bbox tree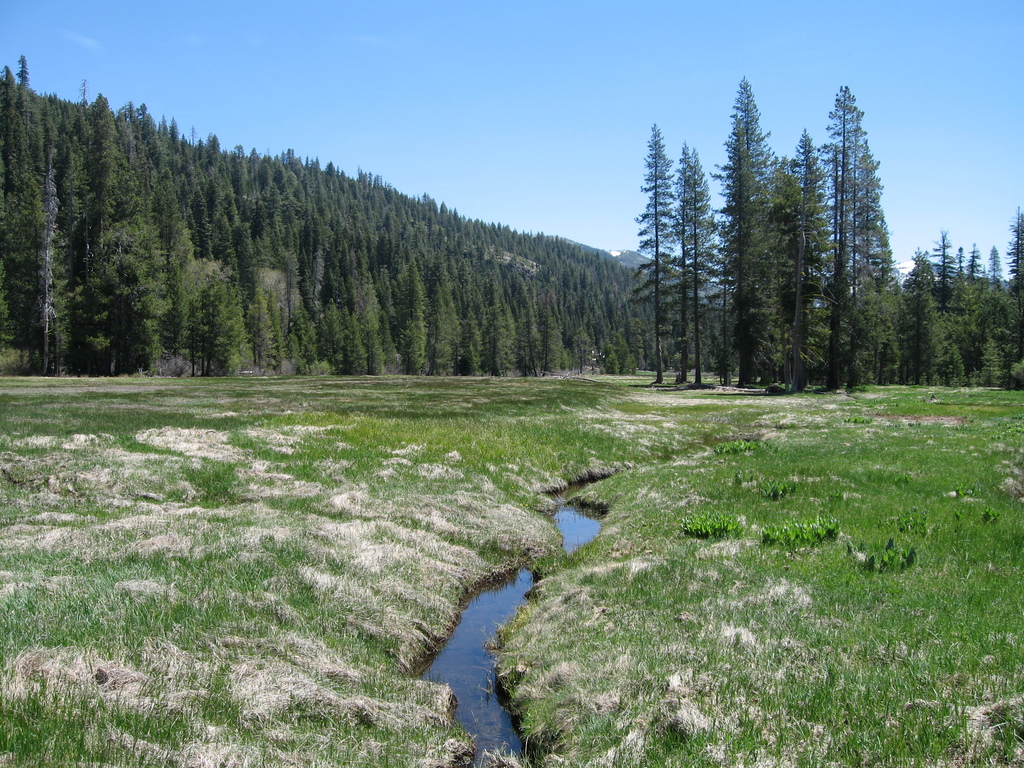
locate(215, 190, 234, 259)
